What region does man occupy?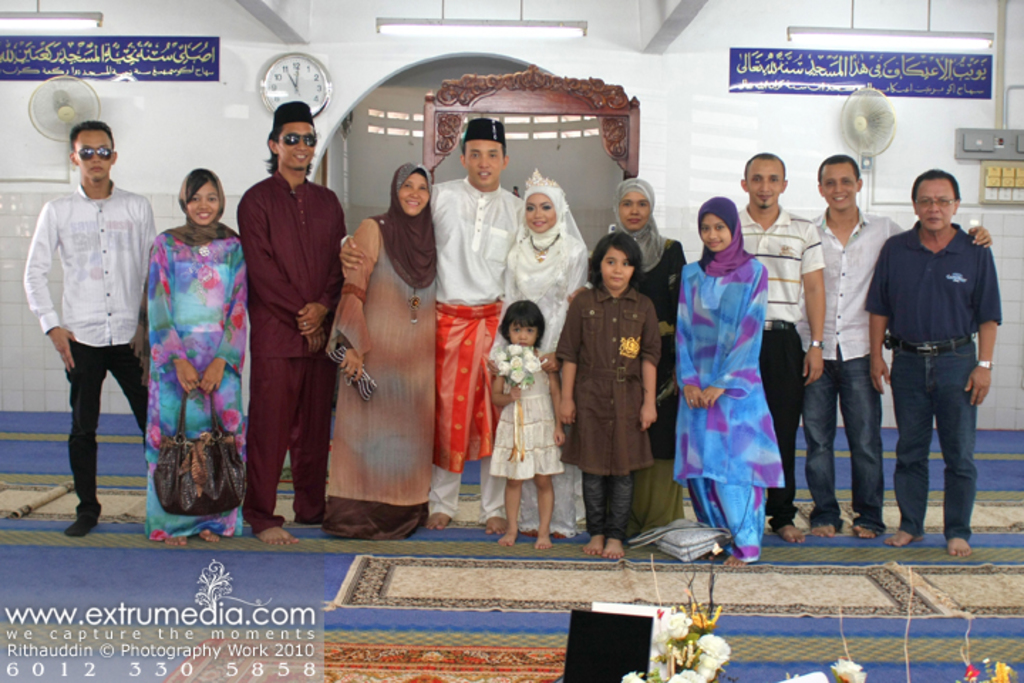
region(20, 122, 155, 541).
